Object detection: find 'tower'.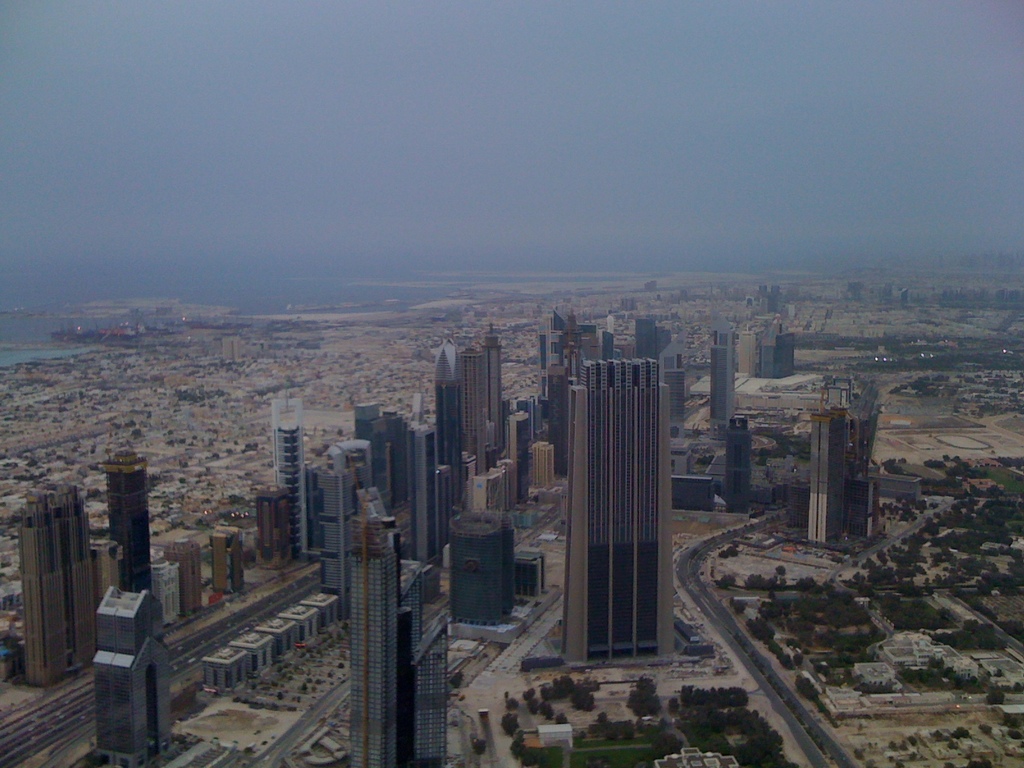
<bbox>345, 490, 397, 767</bbox>.
